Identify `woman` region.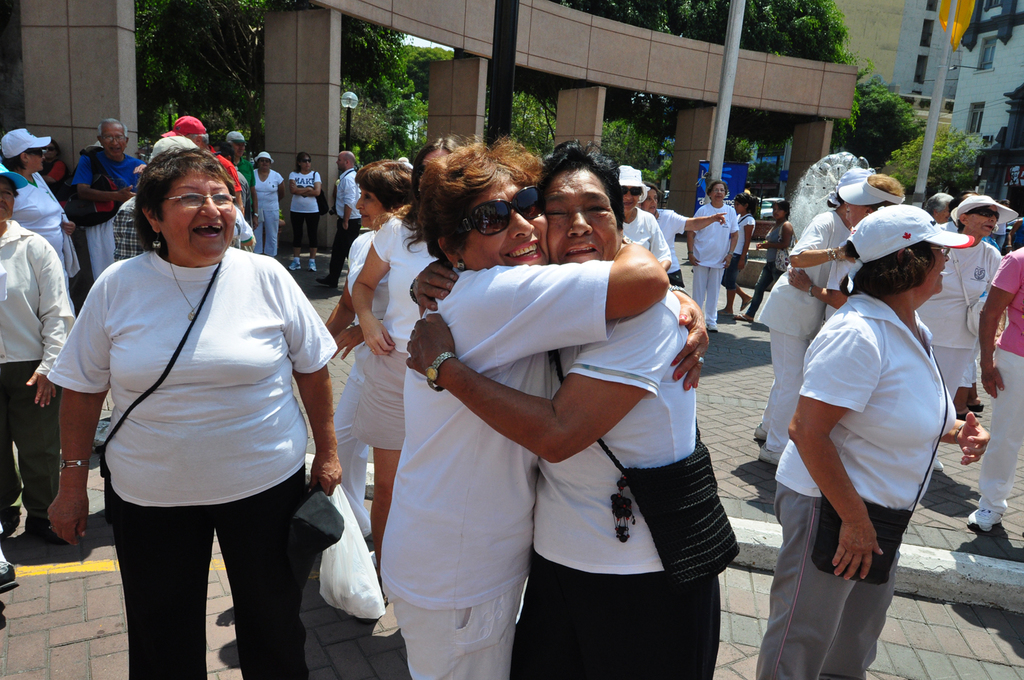
Region: {"x1": 752, "y1": 173, "x2": 878, "y2": 474}.
